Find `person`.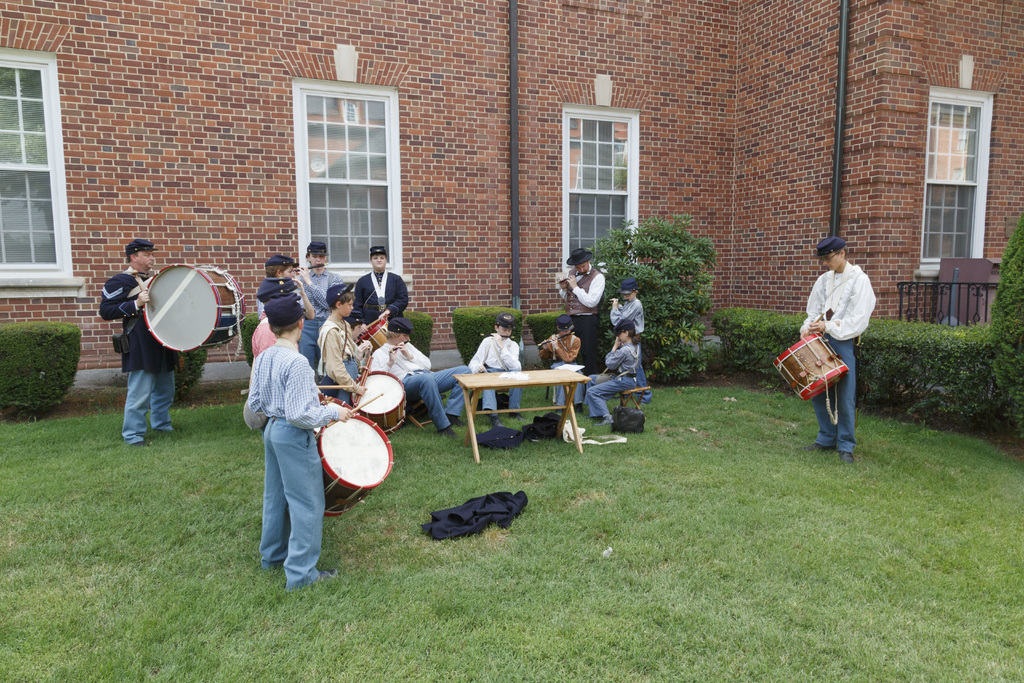
531,315,583,402.
